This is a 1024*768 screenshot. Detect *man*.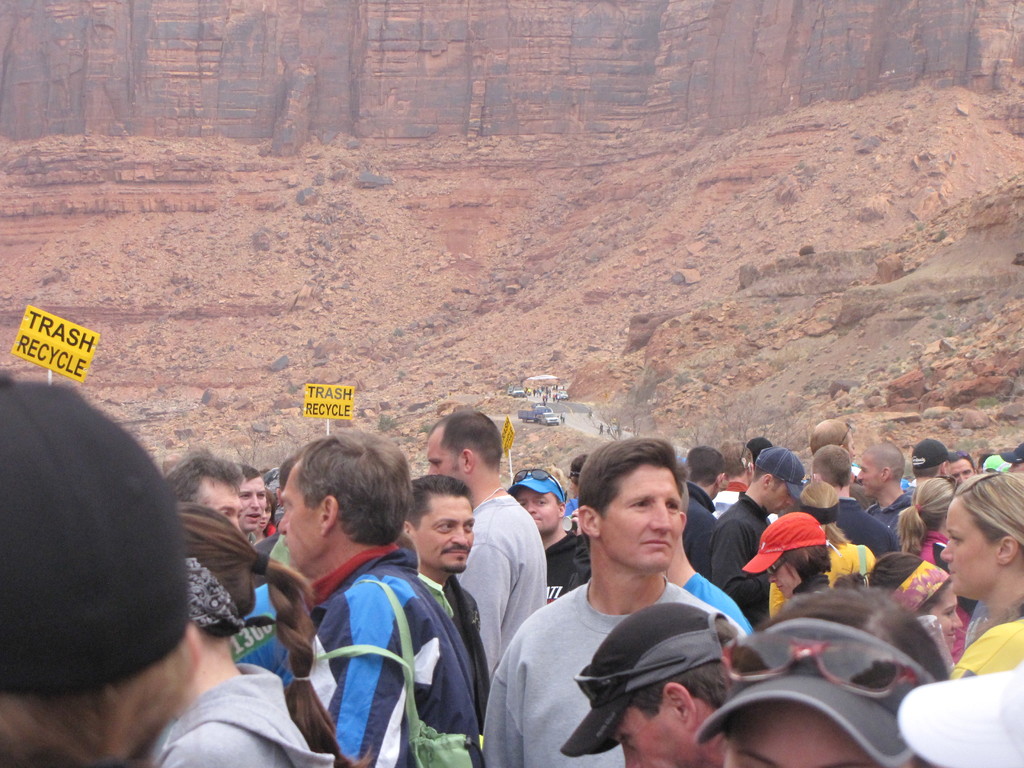
crop(678, 442, 726, 569).
